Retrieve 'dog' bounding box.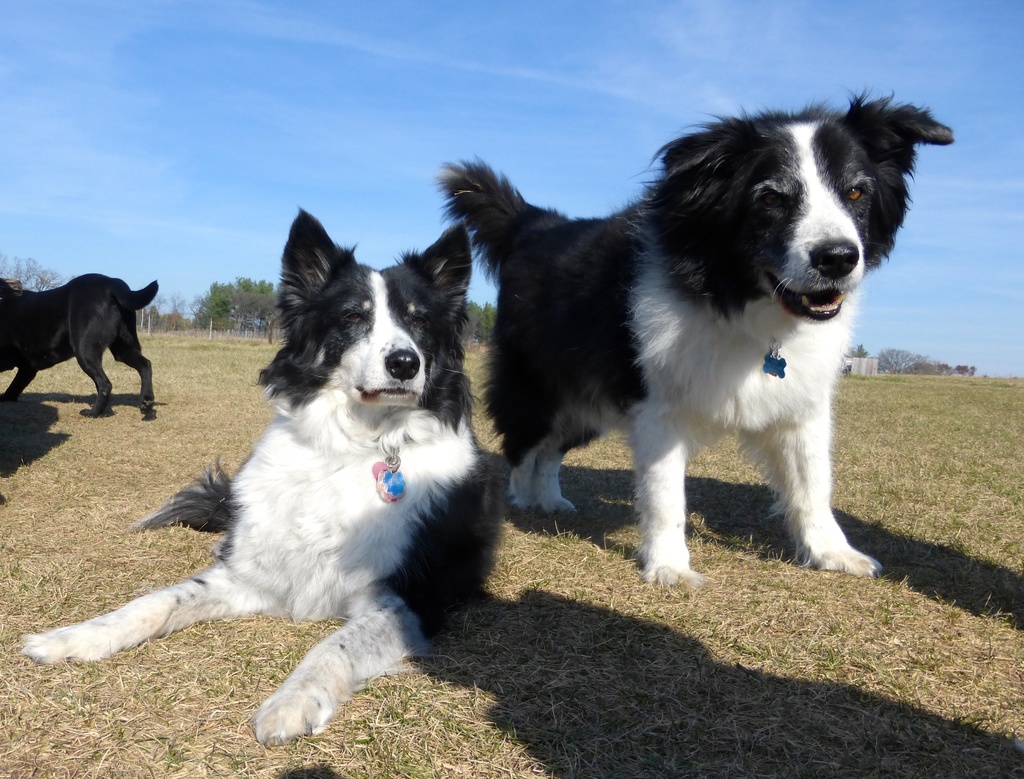
Bounding box: bbox=(434, 86, 957, 591).
